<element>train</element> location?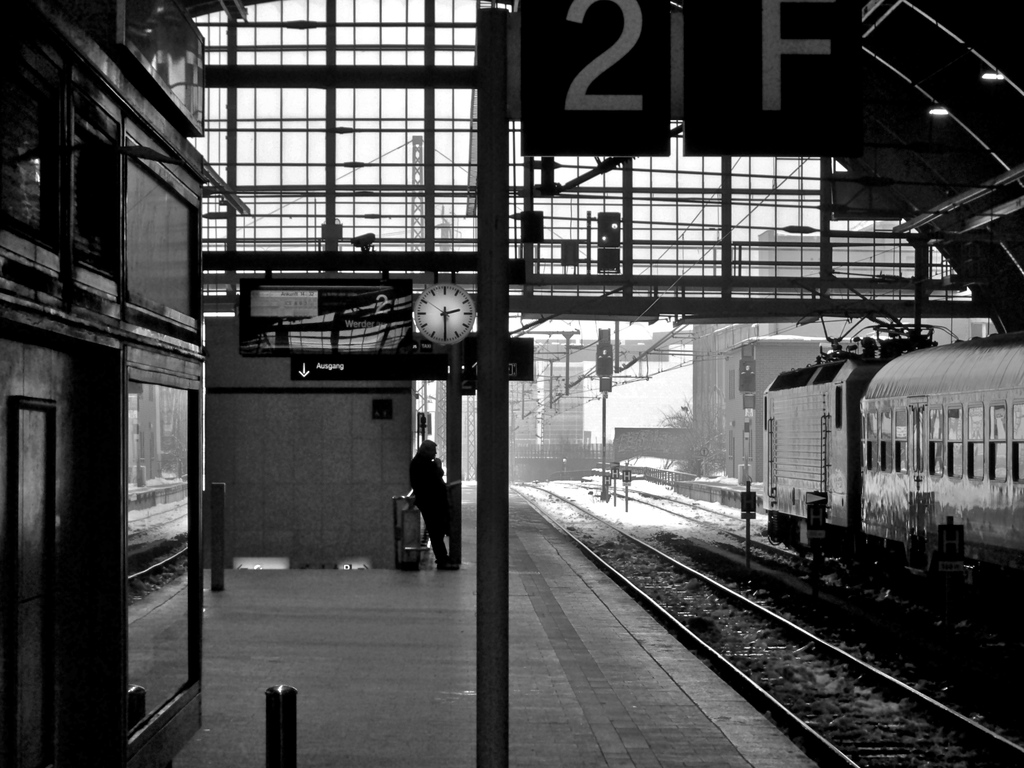
763,300,1023,639
